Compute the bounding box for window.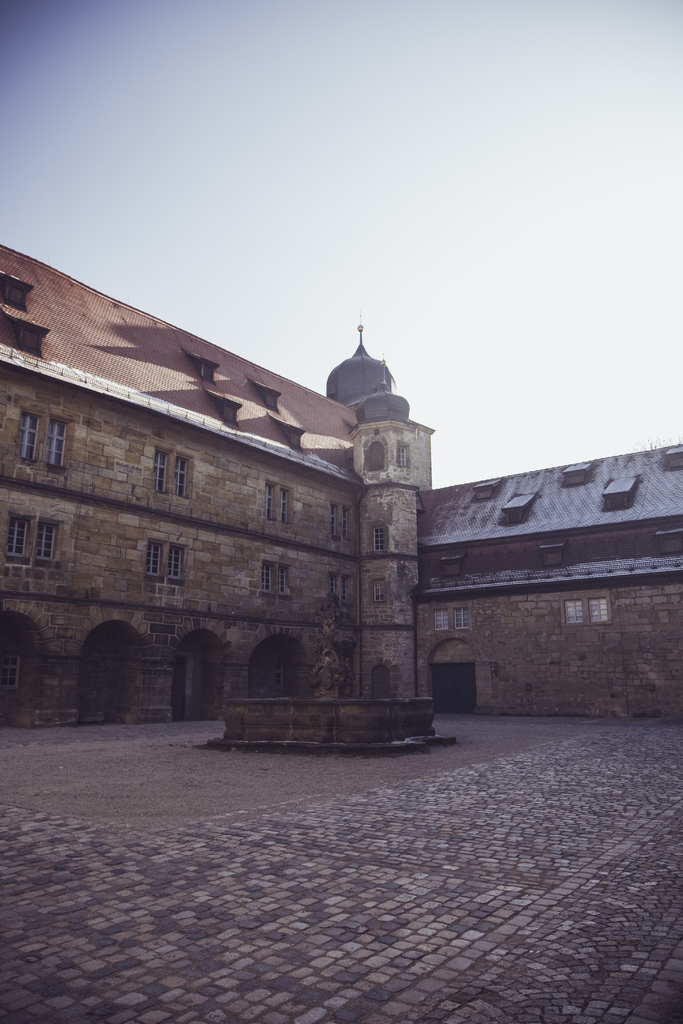
x1=144, y1=533, x2=165, y2=582.
